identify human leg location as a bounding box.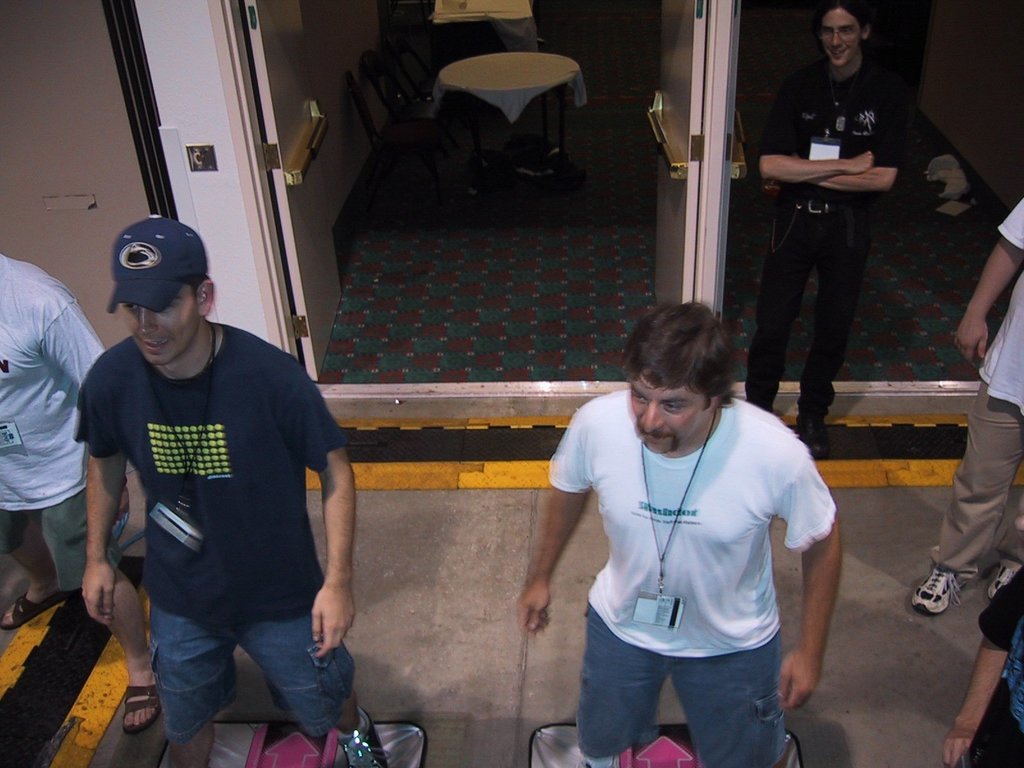
x1=576 y1=607 x2=666 y2=767.
